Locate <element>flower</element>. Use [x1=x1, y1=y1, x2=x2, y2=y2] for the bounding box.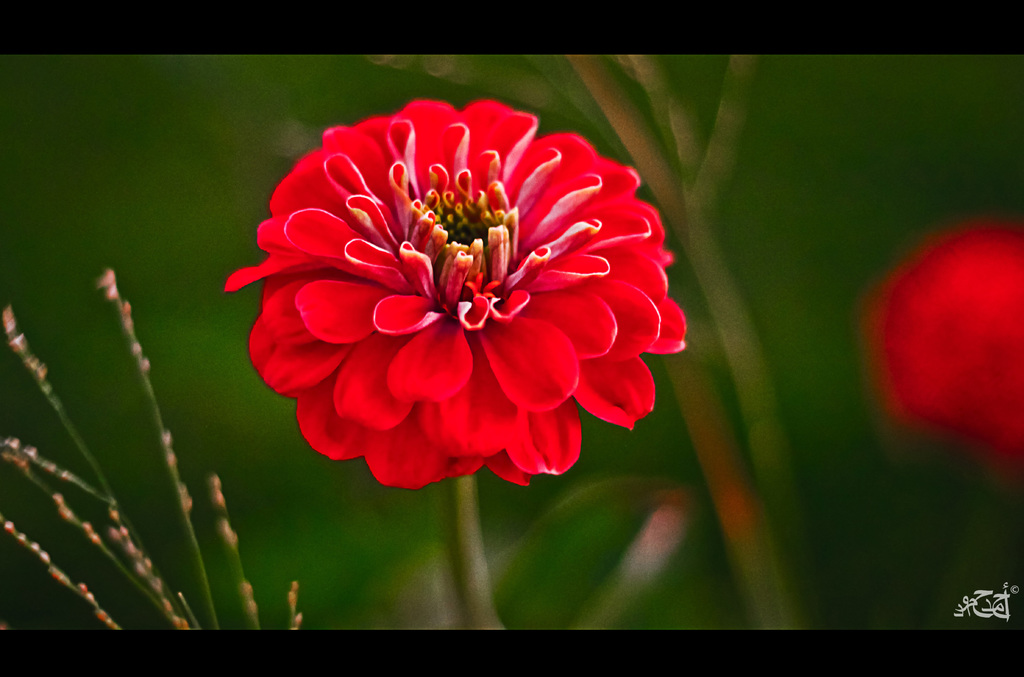
[x1=228, y1=106, x2=671, y2=487].
